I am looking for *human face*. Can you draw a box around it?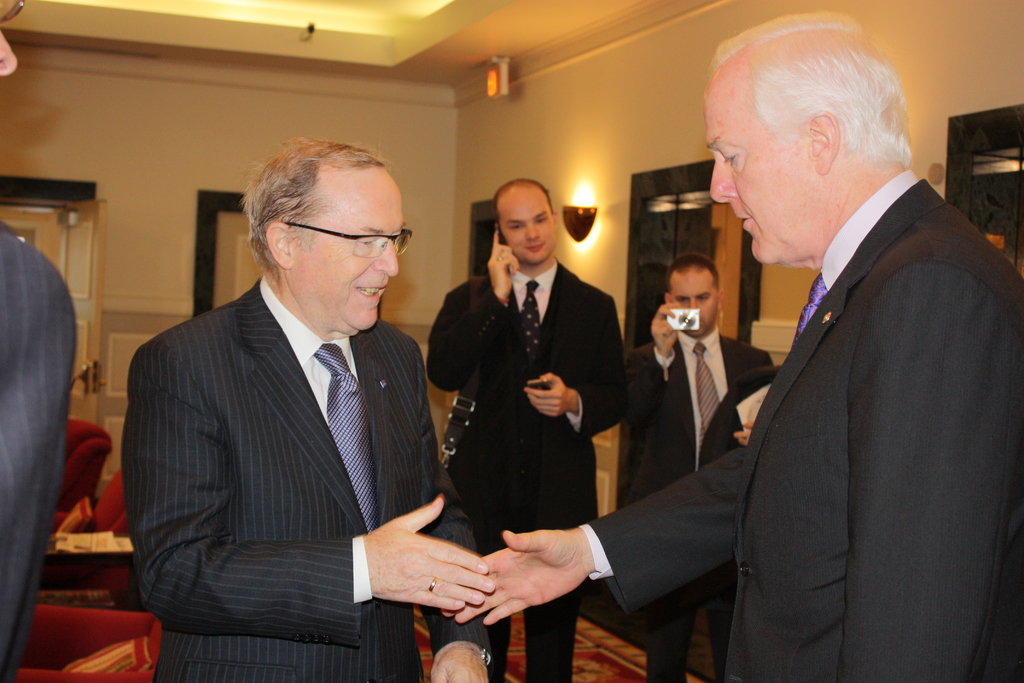
Sure, the bounding box is [500,189,557,264].
